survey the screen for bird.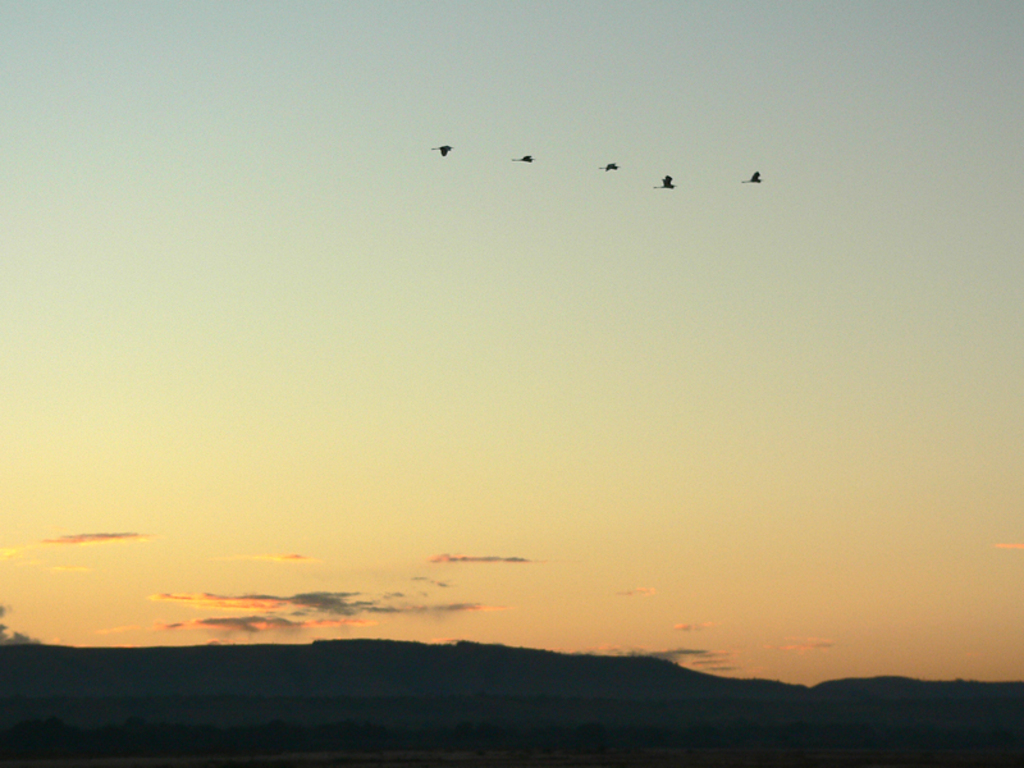
Survey found: <bbox>655, 175, 680, 189</bbox>.
